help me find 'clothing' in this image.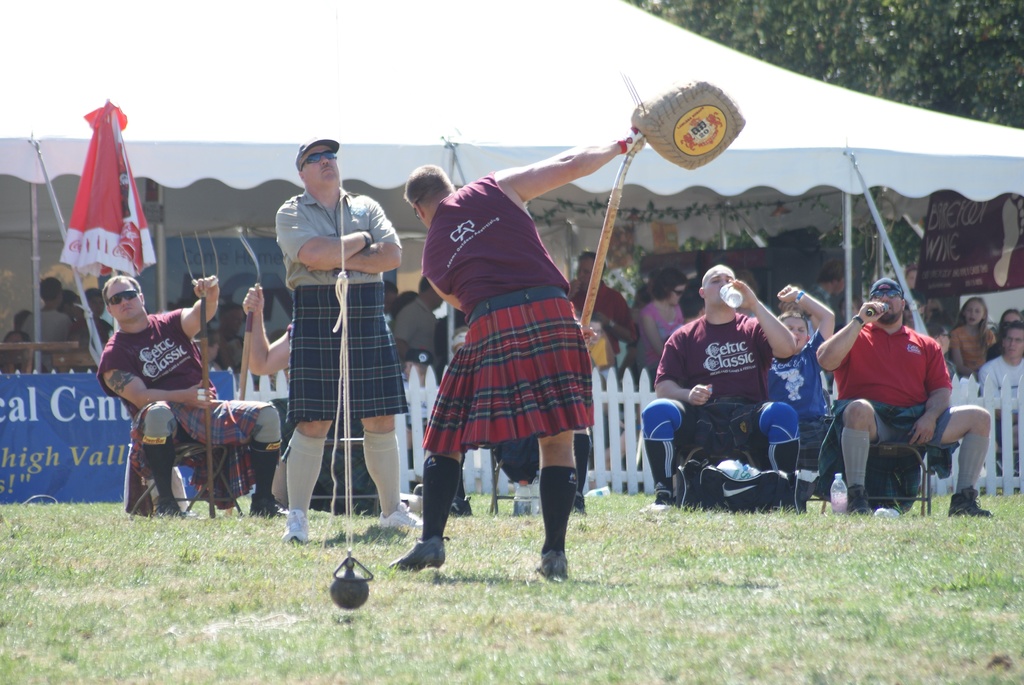
Found it: locate(413, 131, 605, 519).
